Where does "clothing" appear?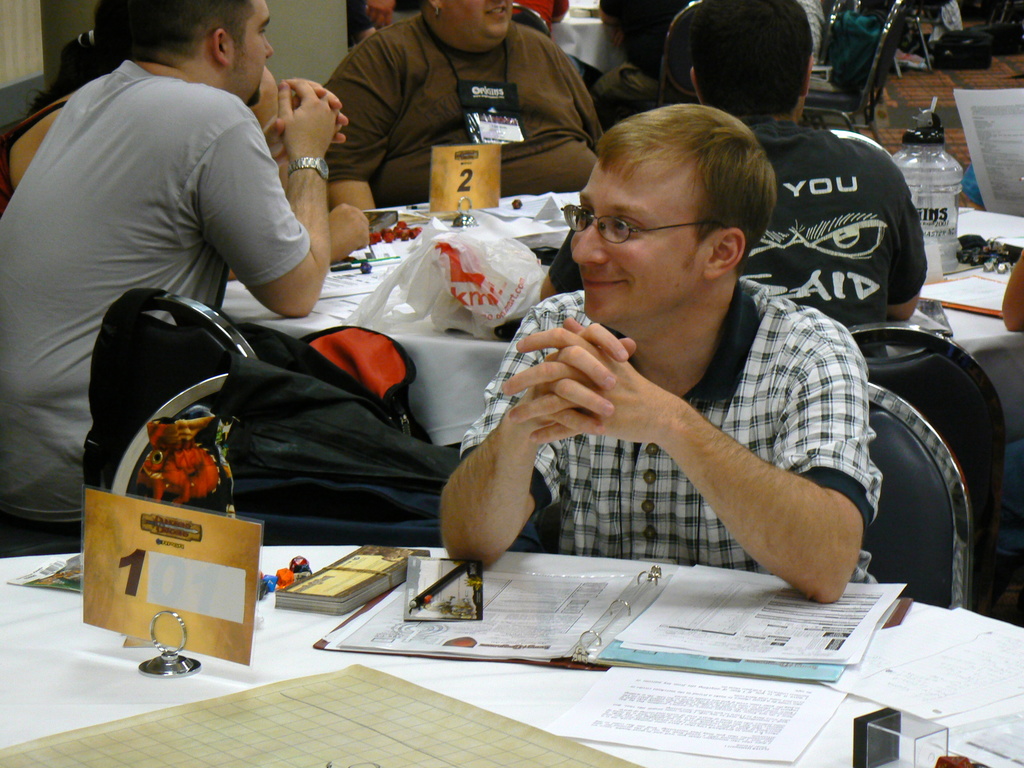
Appears at 326:11:604:196.
